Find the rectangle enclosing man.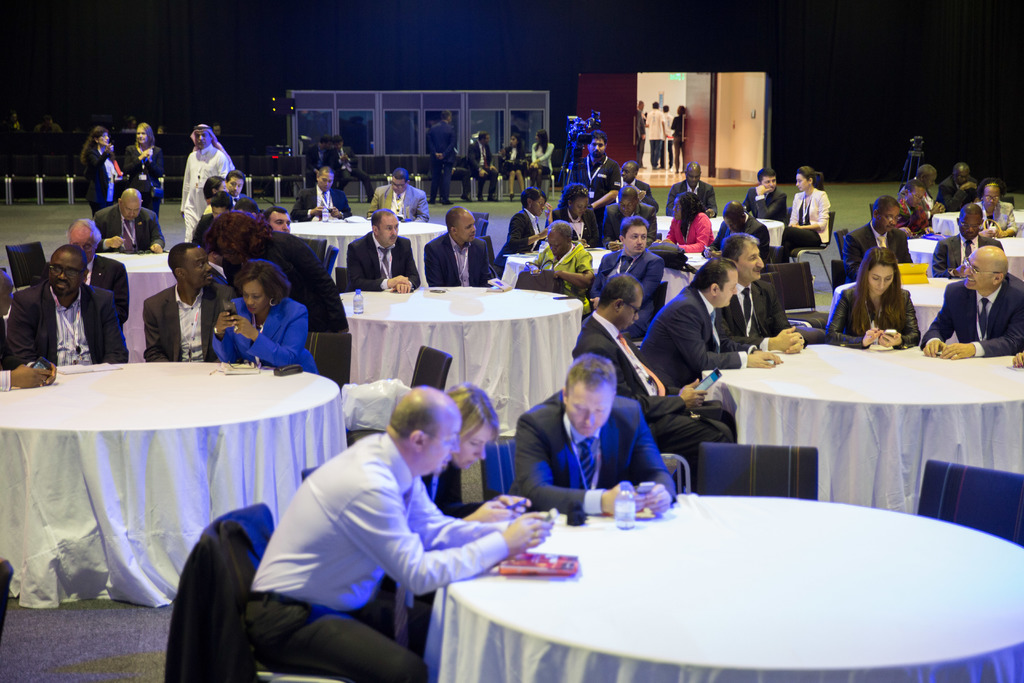
[left=92, top=187, right=164, bottom=251].
